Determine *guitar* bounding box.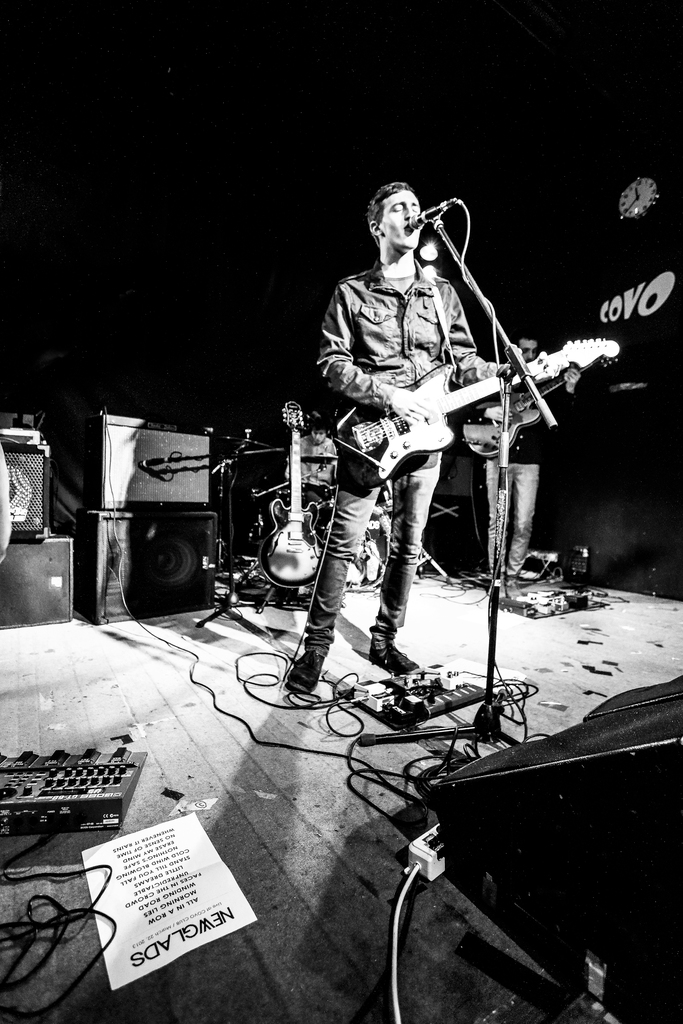
Determined: region(331, 332, 631, 492).
